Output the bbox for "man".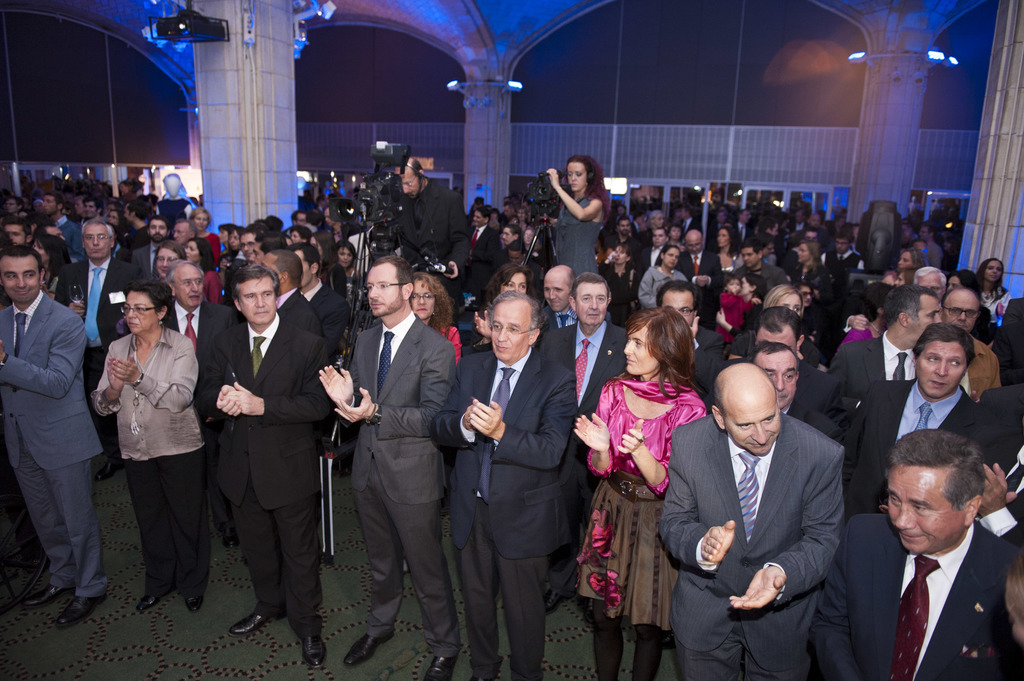
[x1=296, y1=204, x2=321, y2=236].
